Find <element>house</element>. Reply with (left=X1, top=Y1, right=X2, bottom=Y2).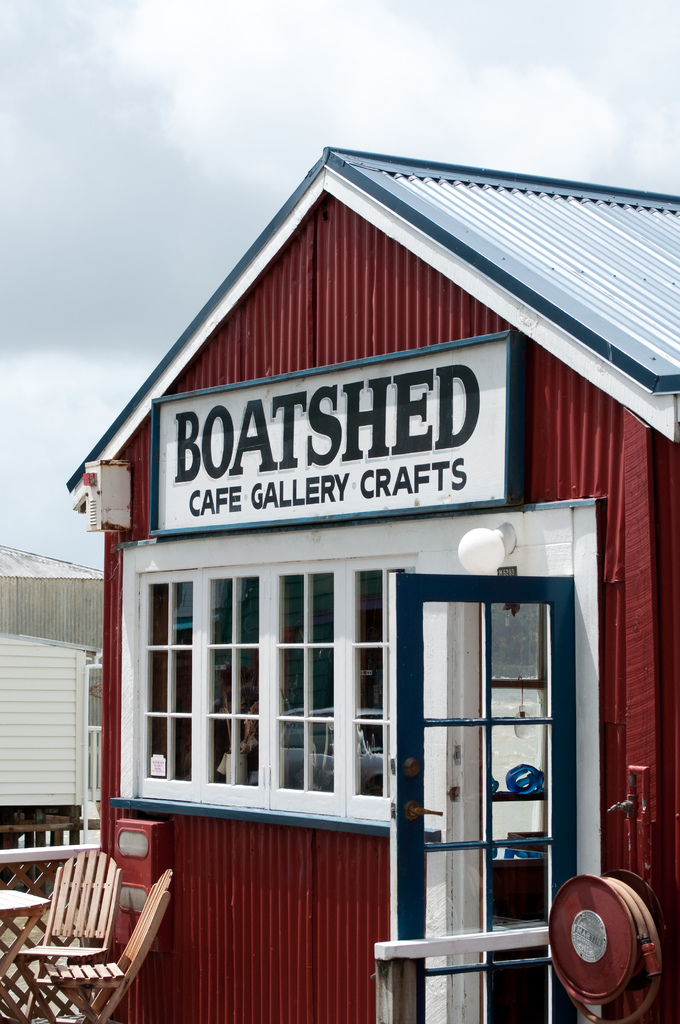
(left=61, top=138, right=679, bottom=1023).
